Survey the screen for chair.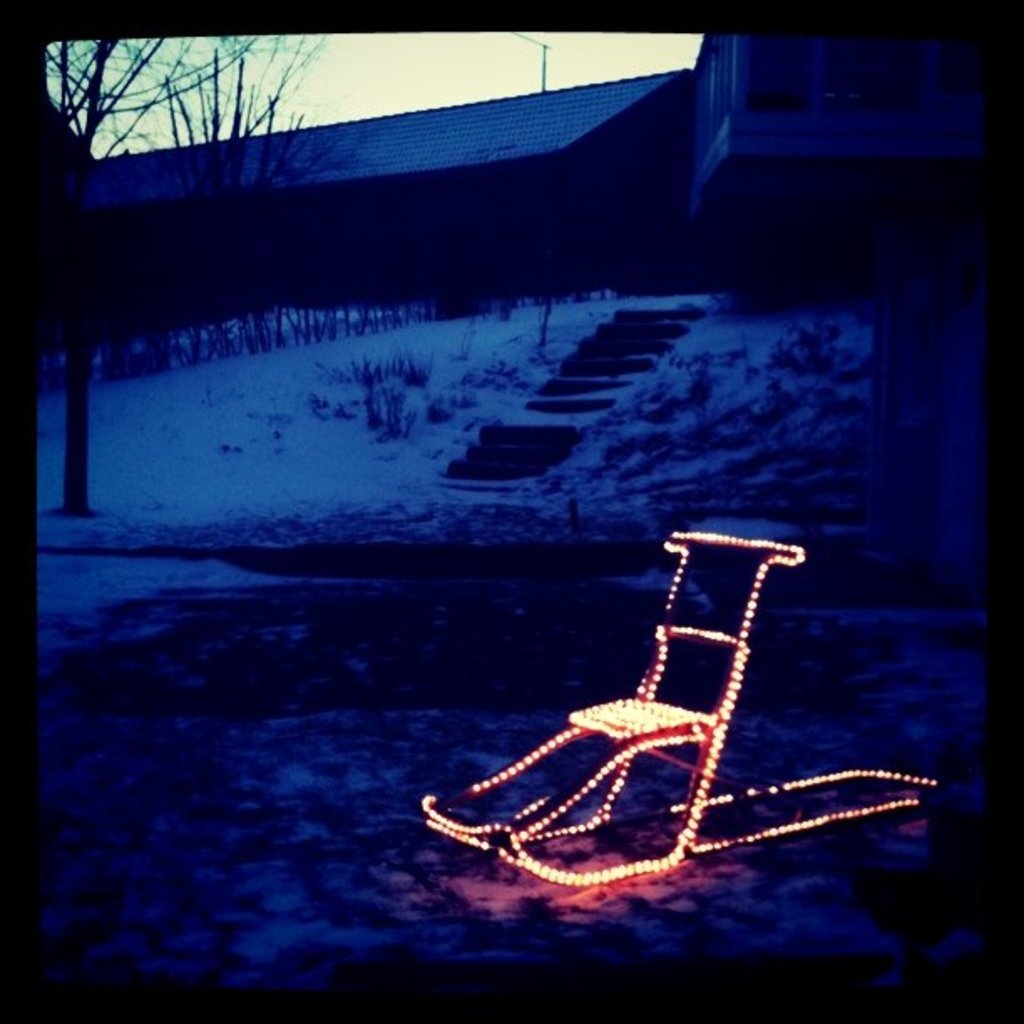
Survey found: locate(447, 485, 890, 929).
